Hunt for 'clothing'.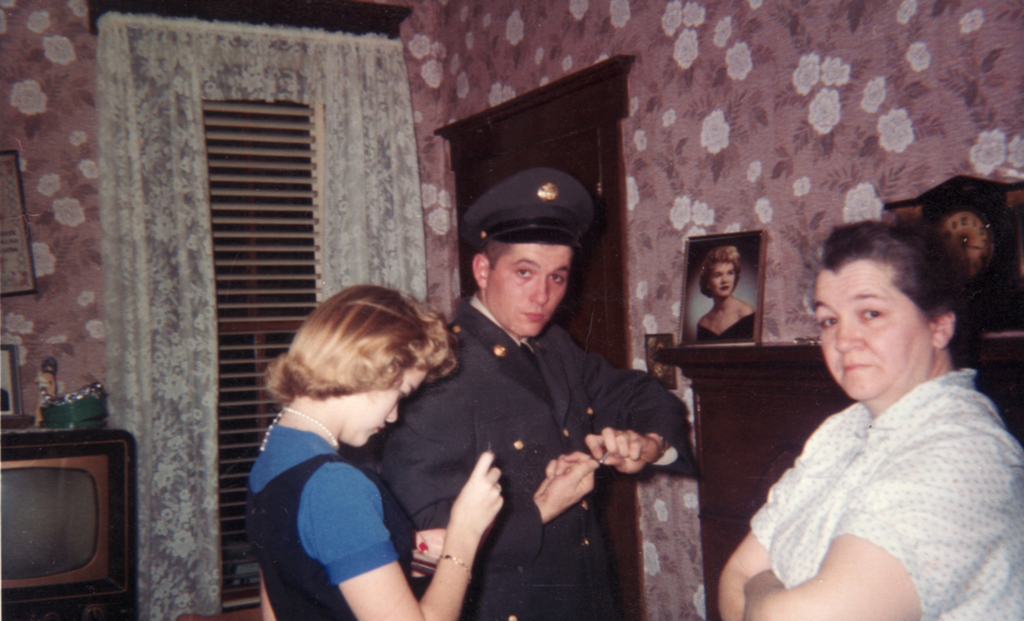
Hunted down at l=257, t=417, r=388, b=620.
